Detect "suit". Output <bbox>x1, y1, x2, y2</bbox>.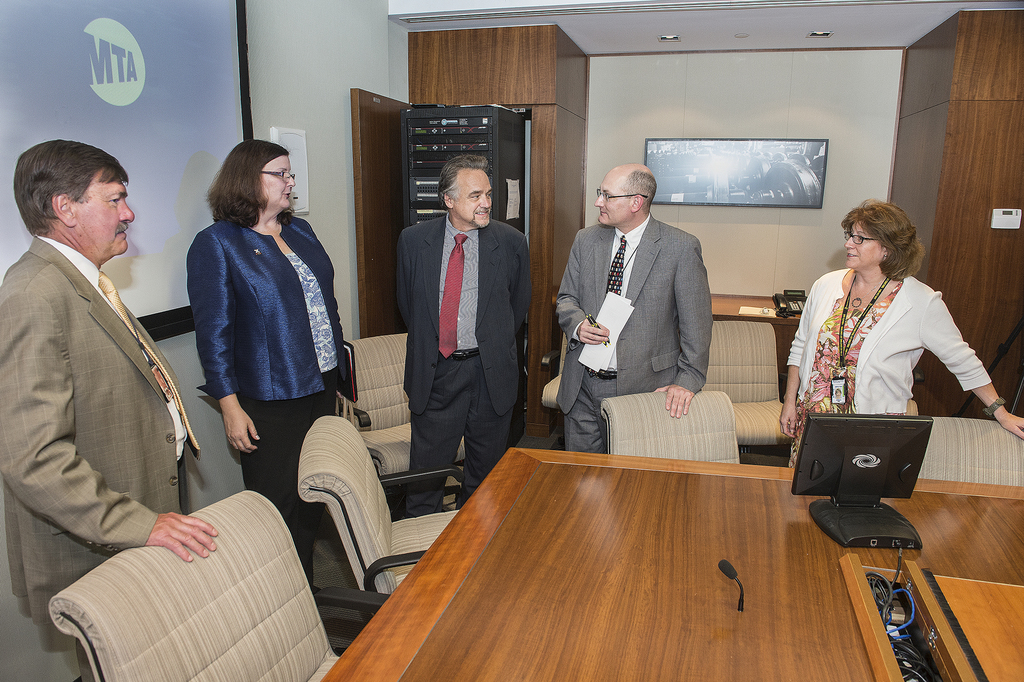
<bbox>1, 239, 188, 681</bbox>.
